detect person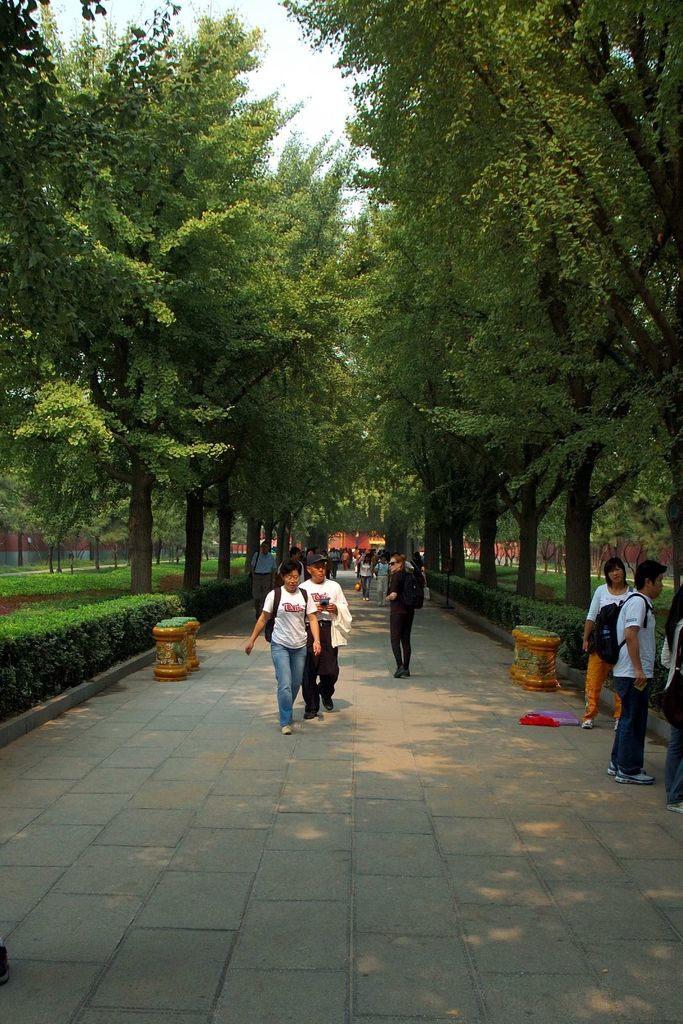
(x1=578, y1=556, x2=636, y2=729)
